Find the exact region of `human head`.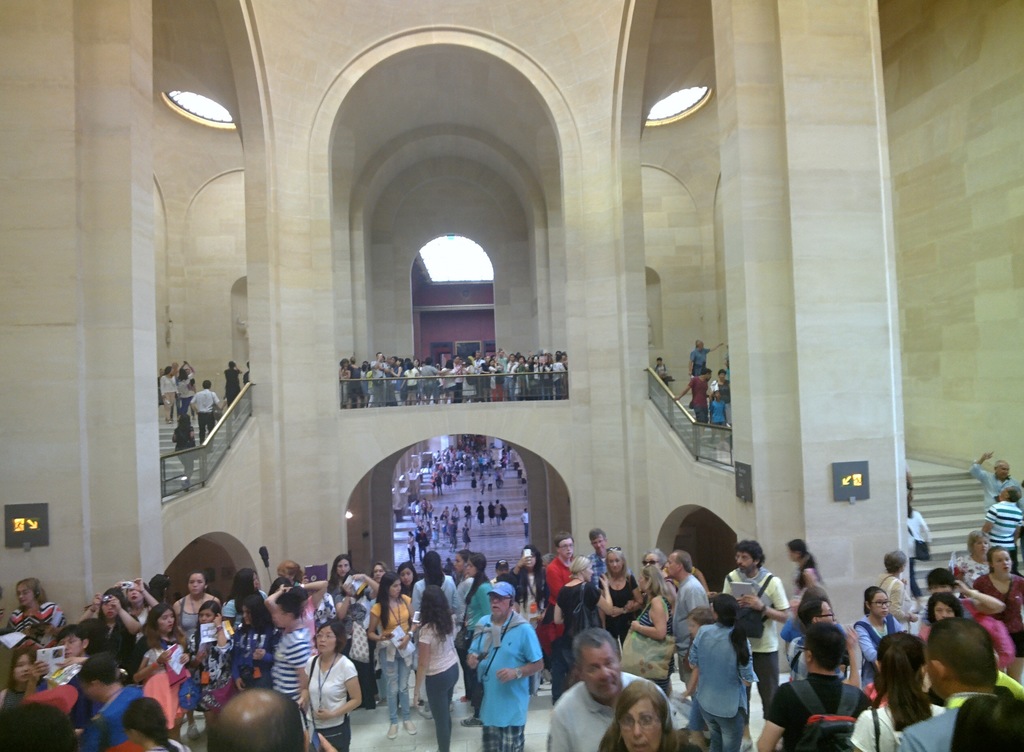
Exact region: region(452, 549, 470, 574).
